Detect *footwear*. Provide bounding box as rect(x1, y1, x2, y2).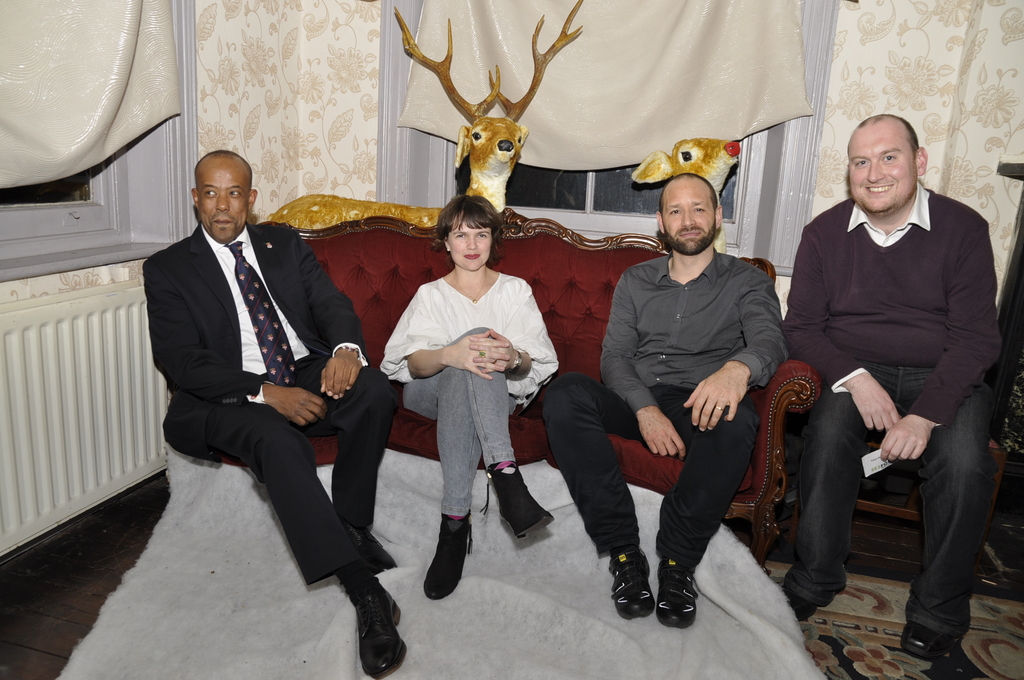
rect(477, 455, 553, 543).
